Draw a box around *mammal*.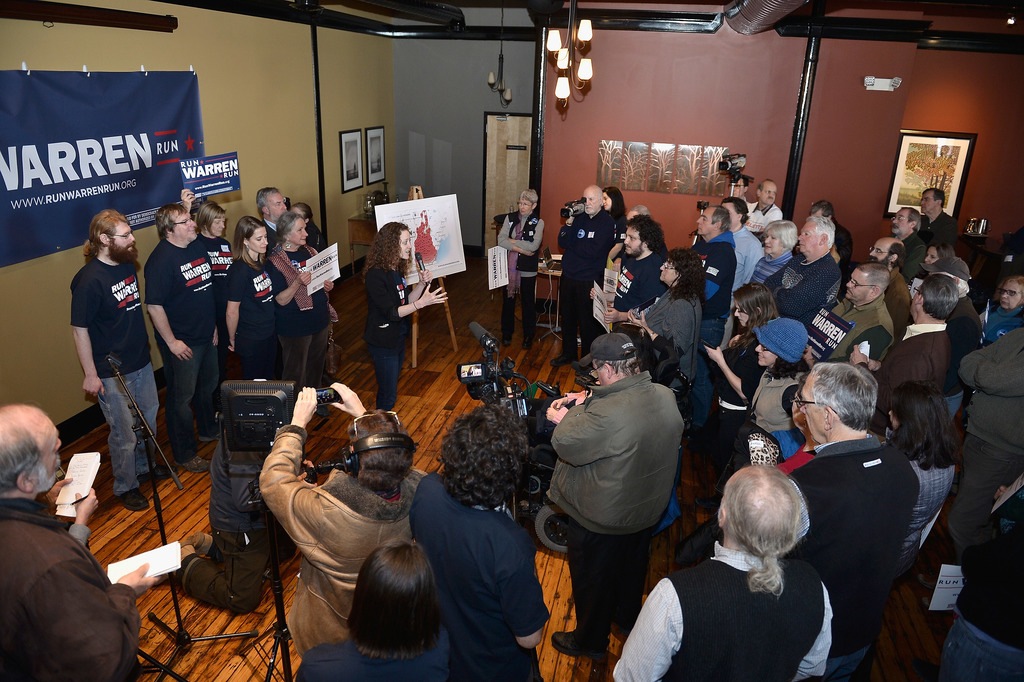
x1=762, y1=216, x2=842, y2=316.
